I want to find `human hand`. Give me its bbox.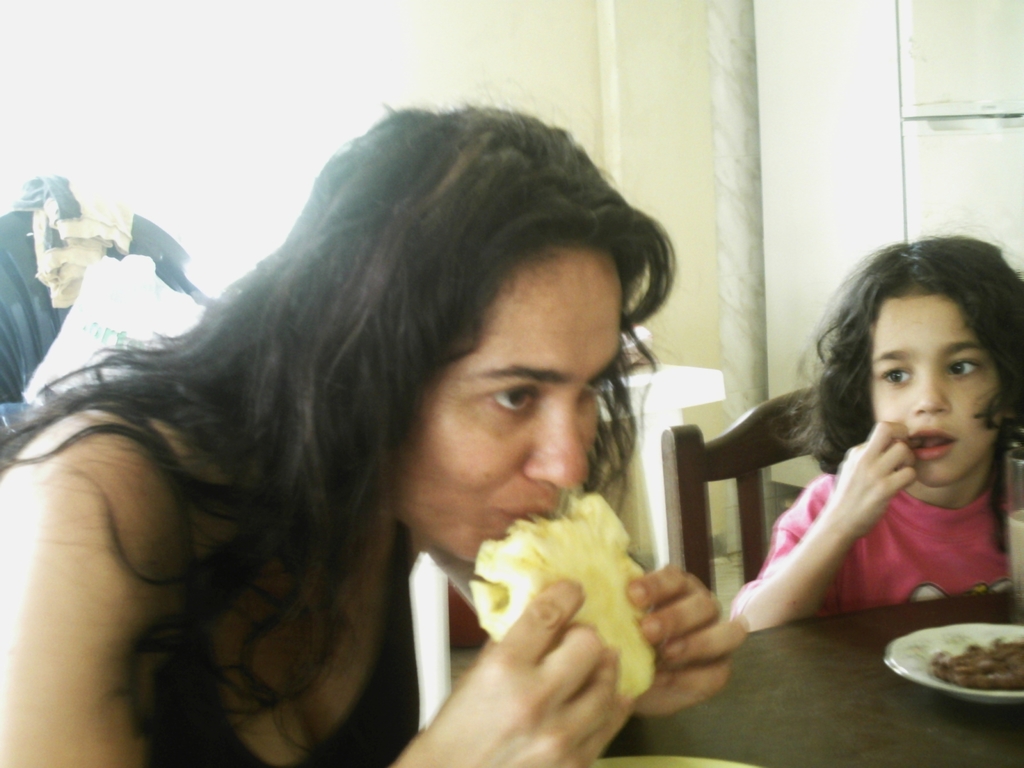
Rect(826, 420, 918, 543).
